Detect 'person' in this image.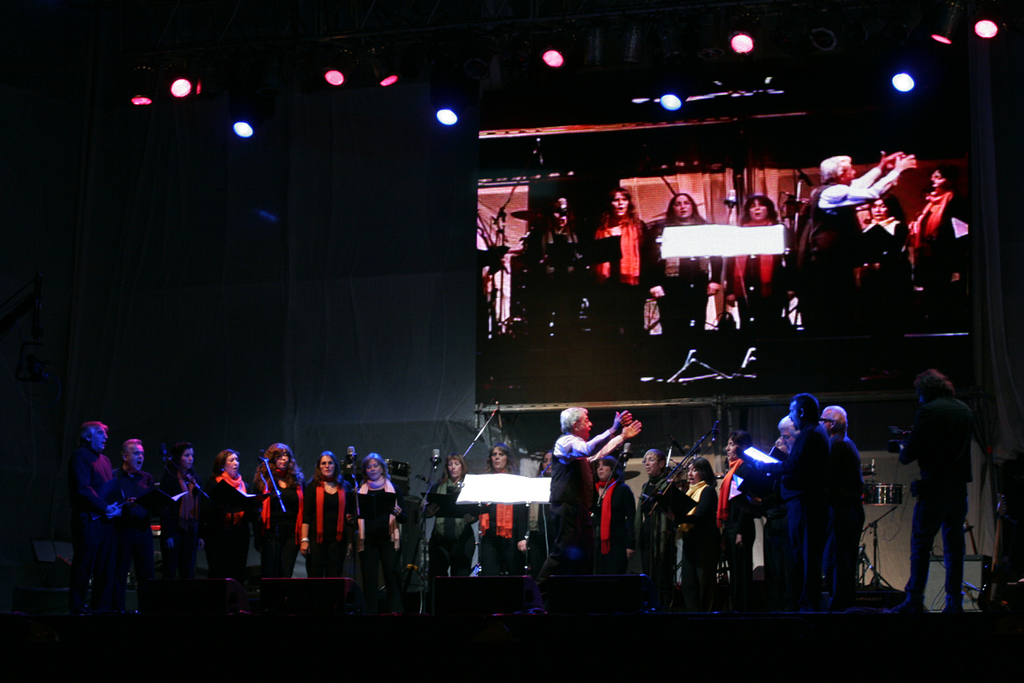
Detection: 419 452 487 581.
